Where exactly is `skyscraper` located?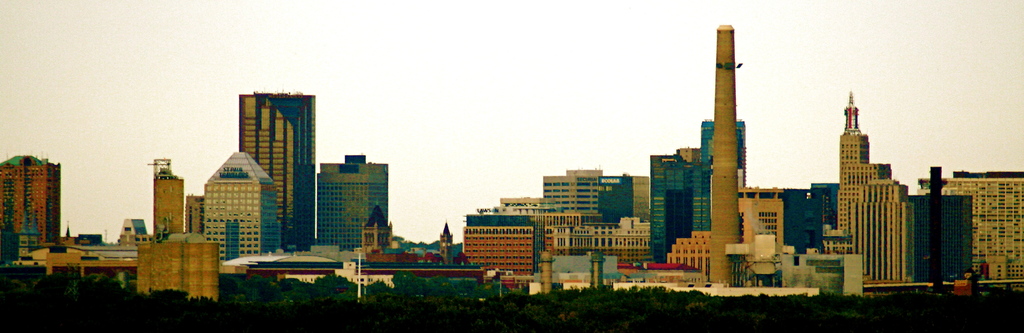
Its bounding box is Rect(315, 149, 401, 242).
